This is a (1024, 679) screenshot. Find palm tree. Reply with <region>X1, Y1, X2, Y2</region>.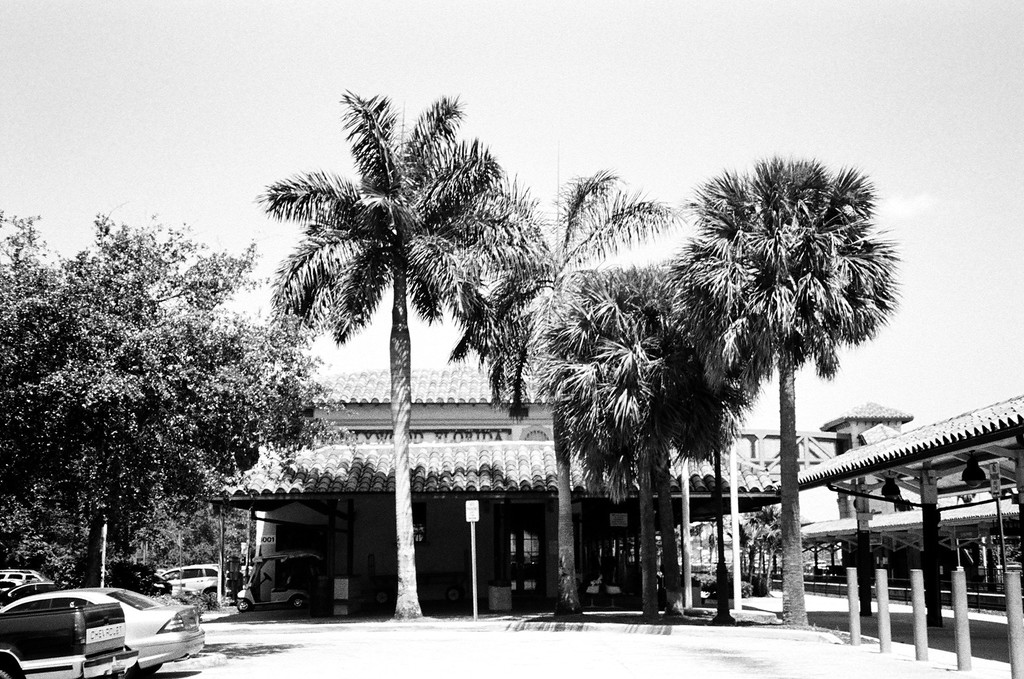
<region>544, 271, 728, 601</region>.
